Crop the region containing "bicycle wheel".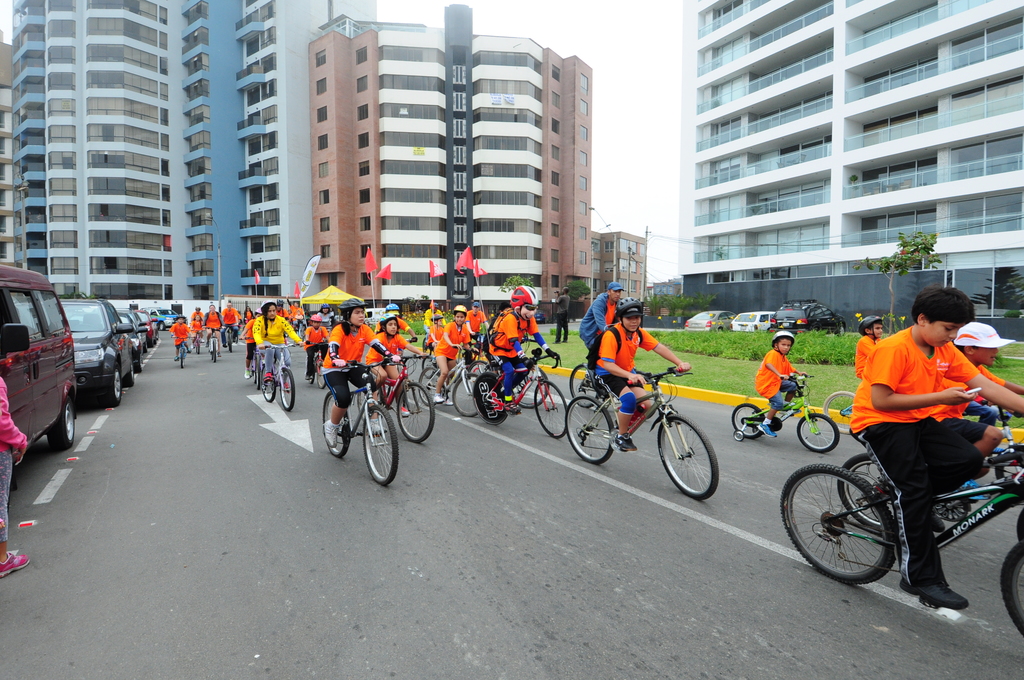
Crop region: BBox(563, 397, 619, 469).
